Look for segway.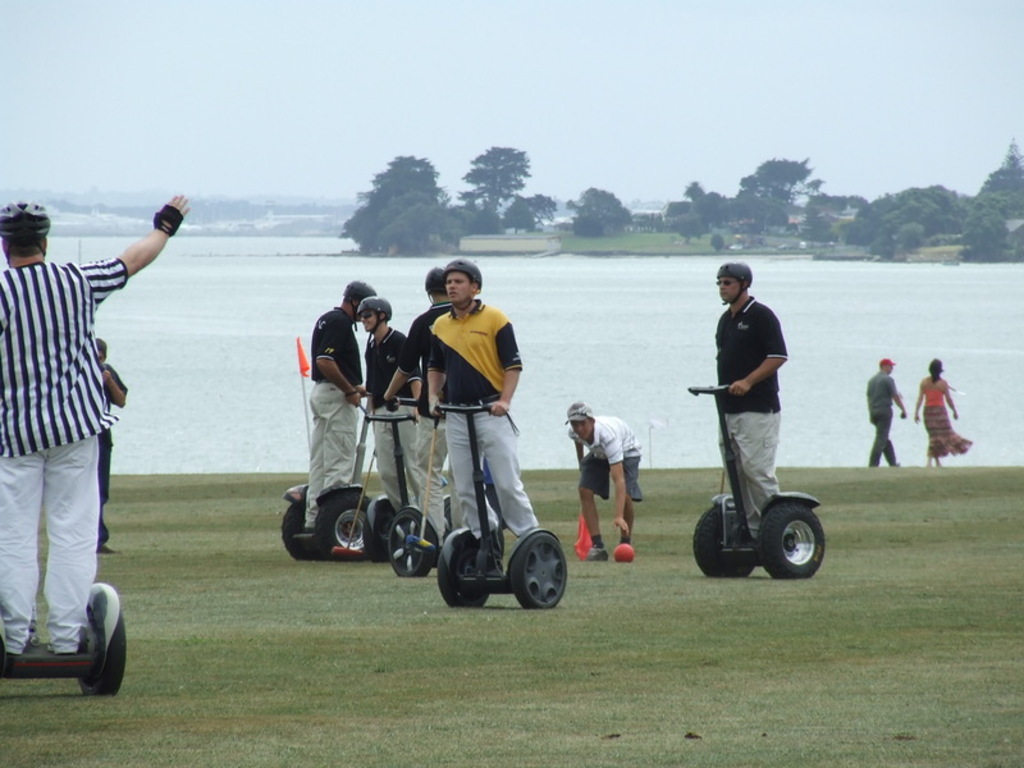
Found: region(392, 502, 503, 580).
